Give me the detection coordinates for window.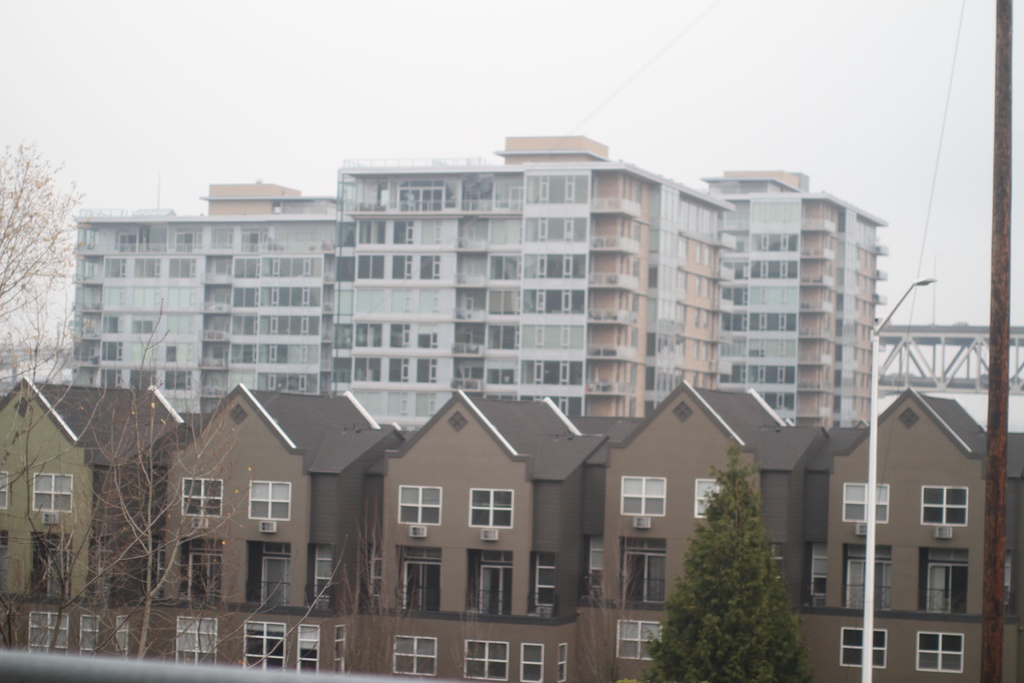
BBox(28, 532, 72, 600).
